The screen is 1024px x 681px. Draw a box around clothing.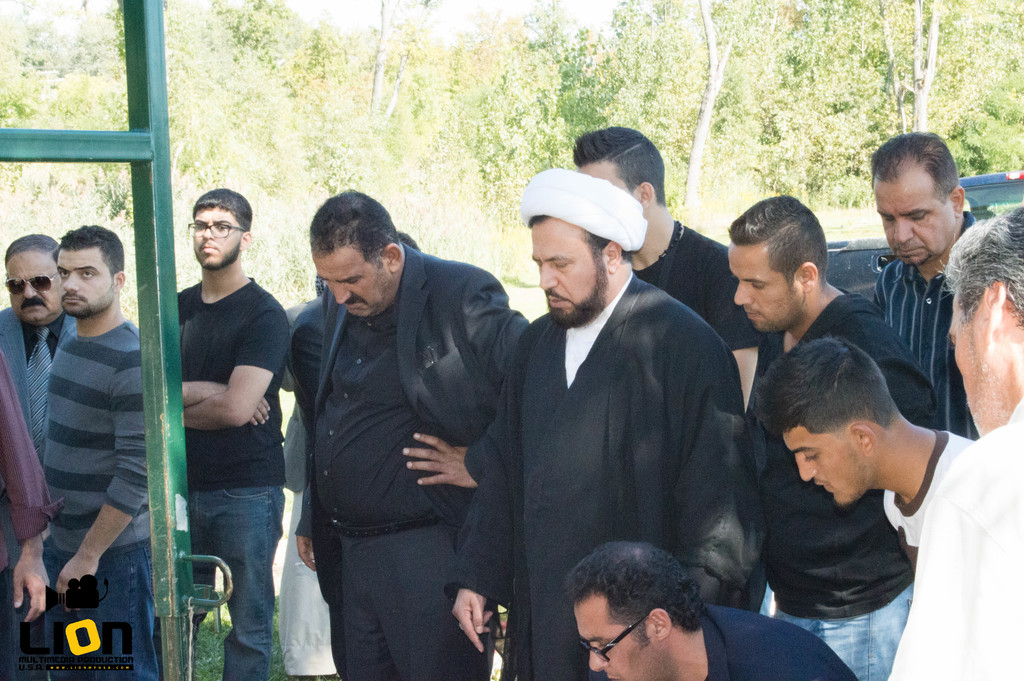
x1=178, y1=277, x2=289, y2=680.
